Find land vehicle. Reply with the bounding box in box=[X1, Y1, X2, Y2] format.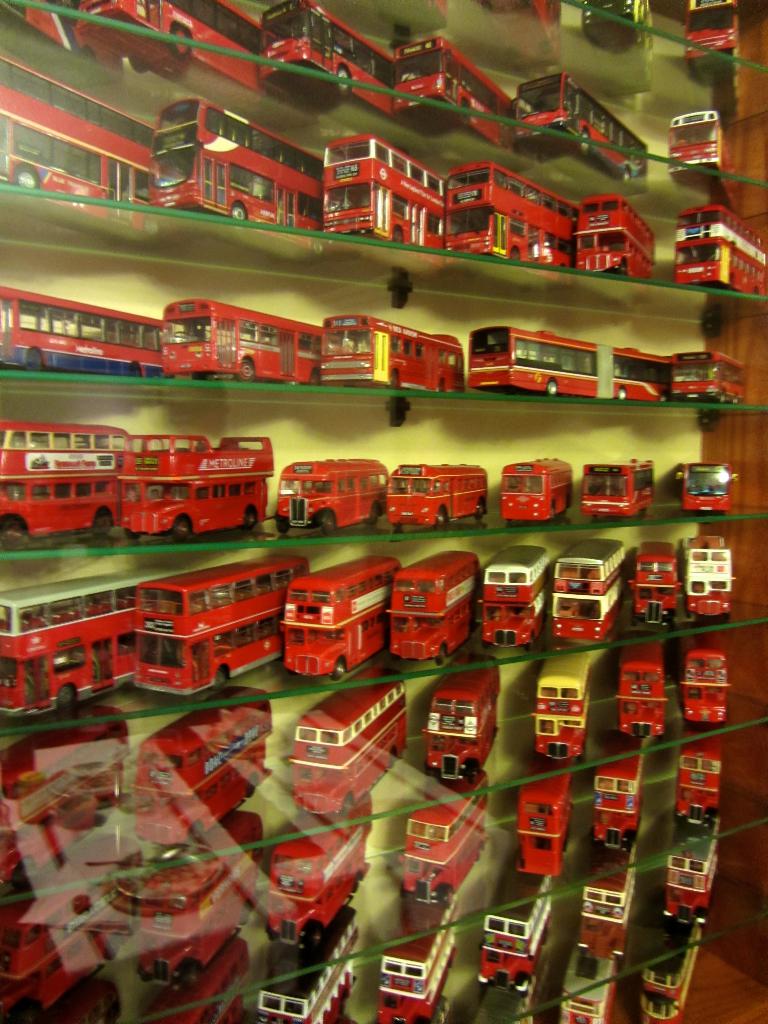
box=[0, 51, 172, 230].
